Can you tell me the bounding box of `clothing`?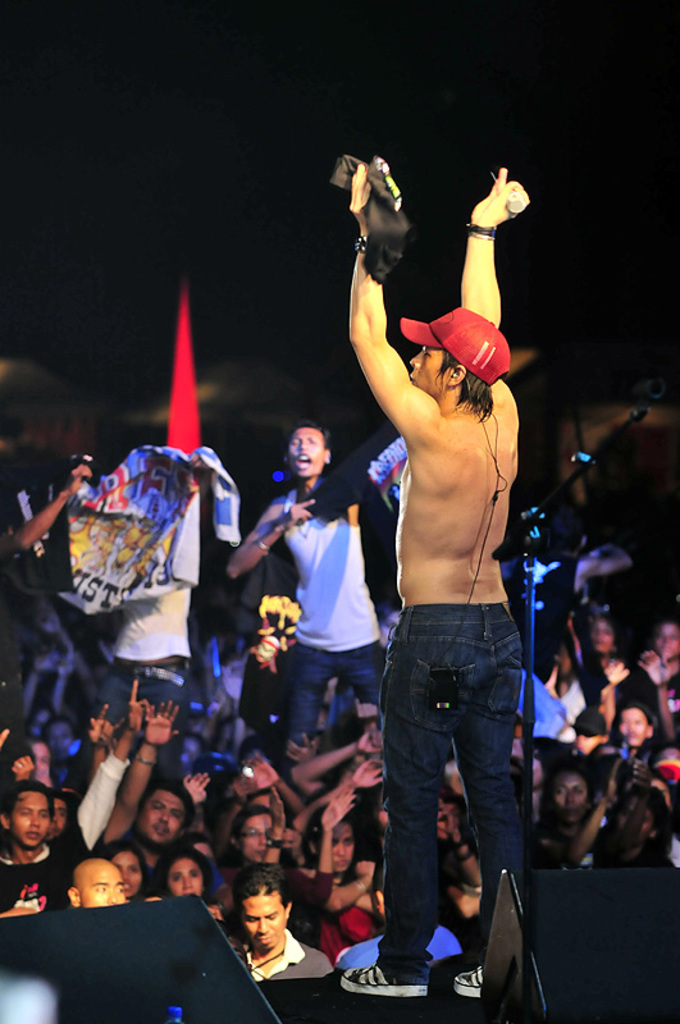
region(280, 639, 387, 733).
